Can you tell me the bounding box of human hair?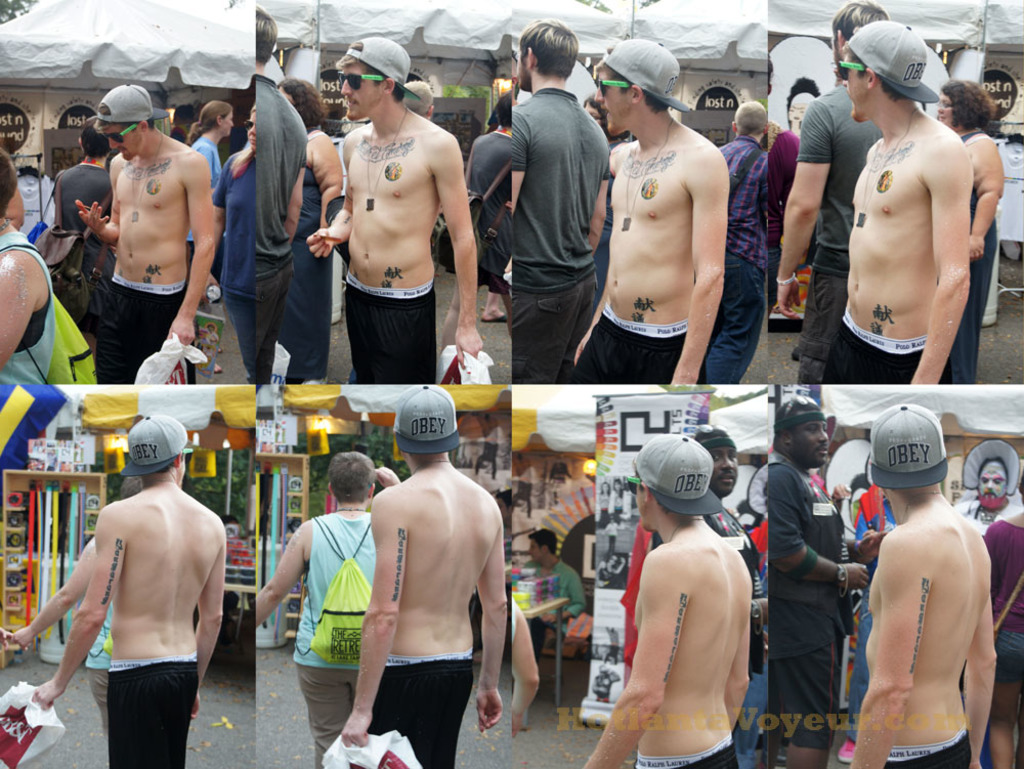
[693,425,733,441].
